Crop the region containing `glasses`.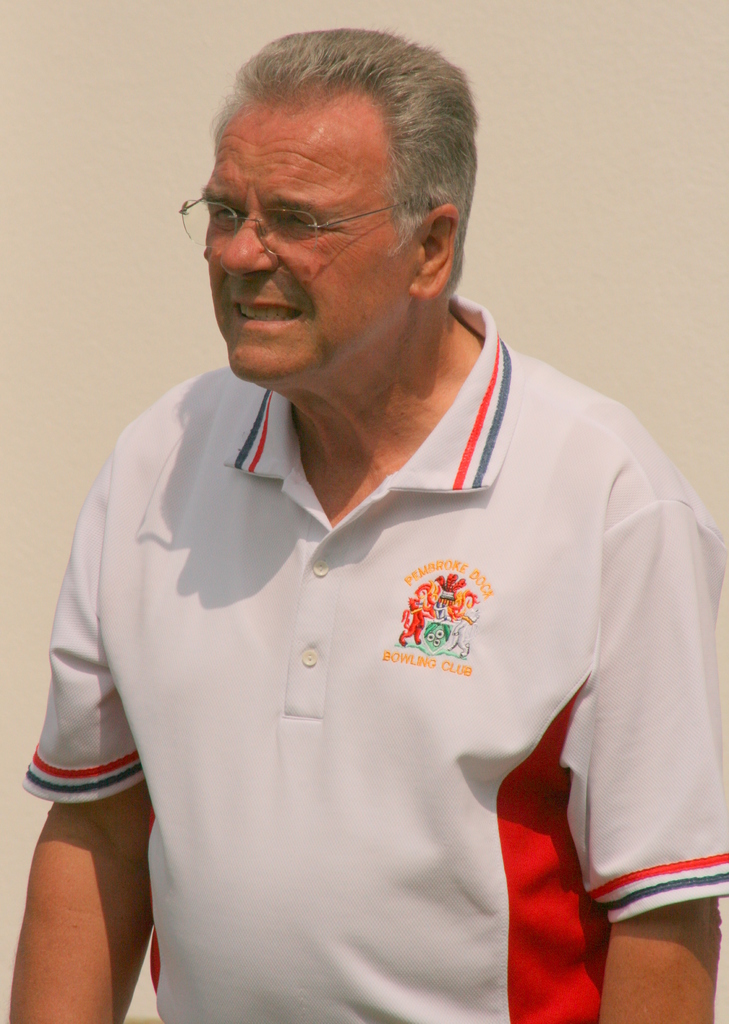
Crop region: bbox=(208, 162, 466, 260).
